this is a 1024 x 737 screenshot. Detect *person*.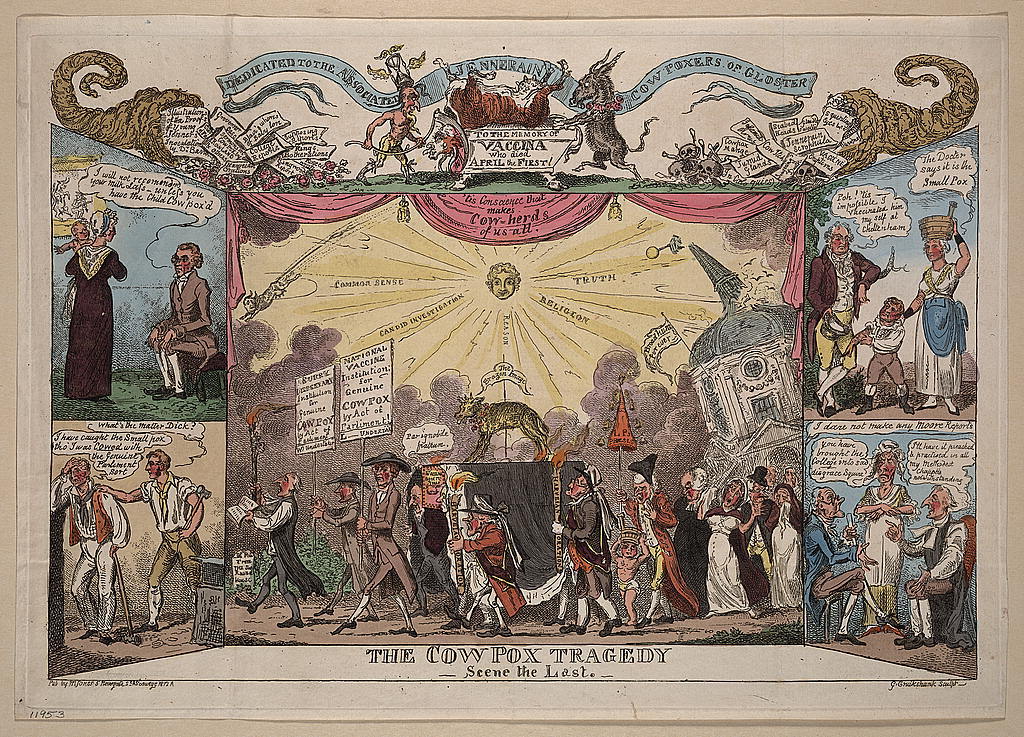
[298, 465, 379, 626].
